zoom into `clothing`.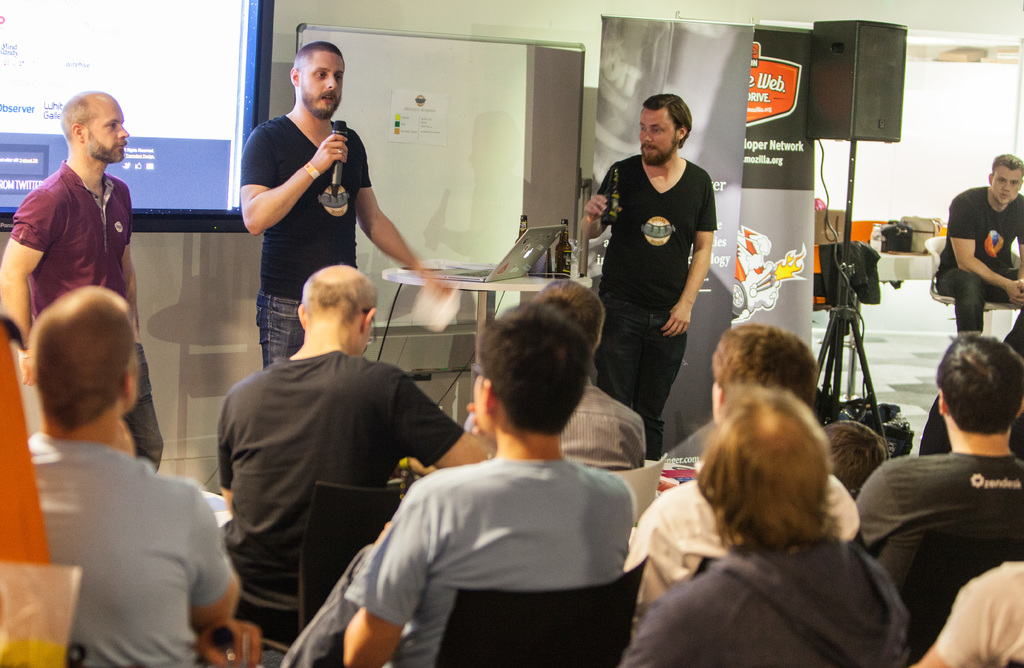
Zoom target: [8,165,166,469].
